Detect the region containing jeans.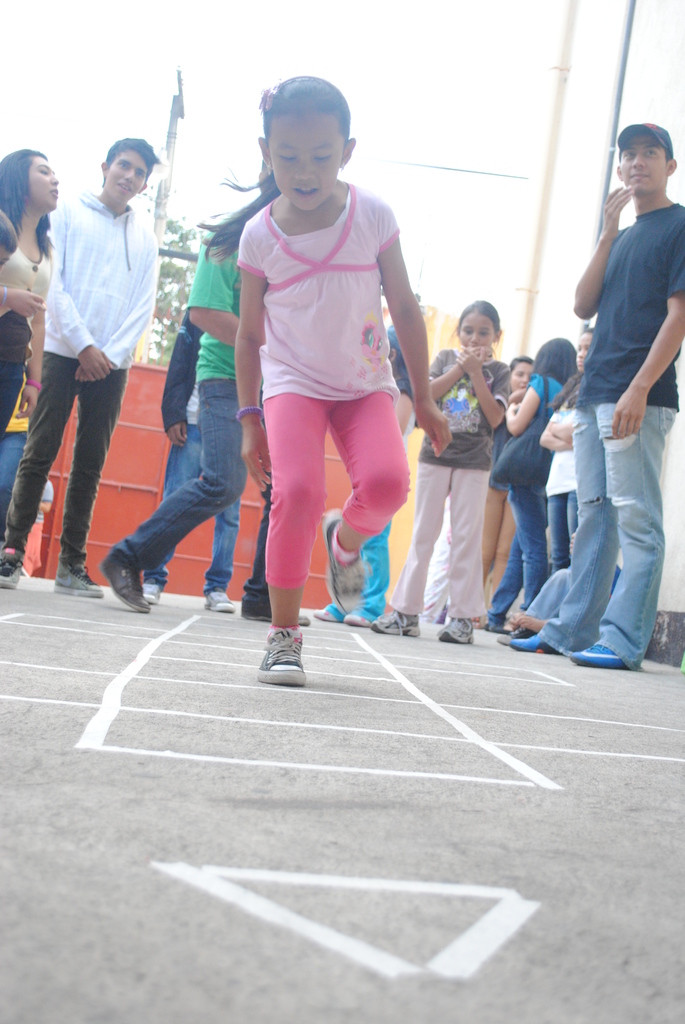
(487, 486, 551, 626).
